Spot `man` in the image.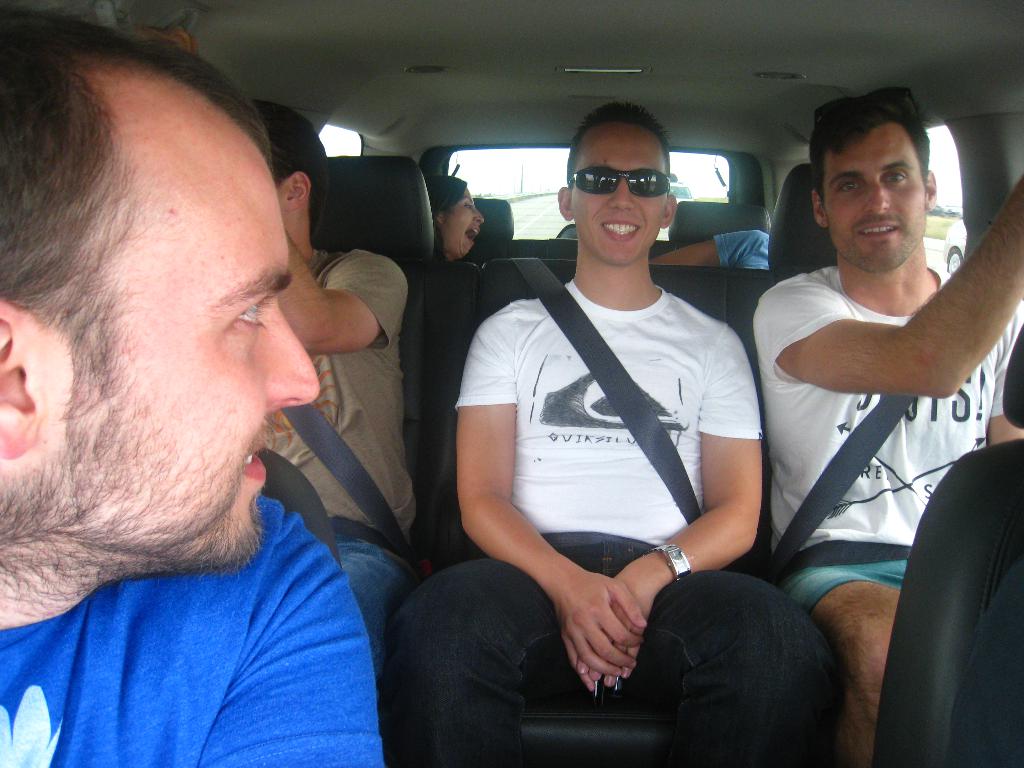
`man` found at x1=266 y1=100 x2=419 y2=695.
